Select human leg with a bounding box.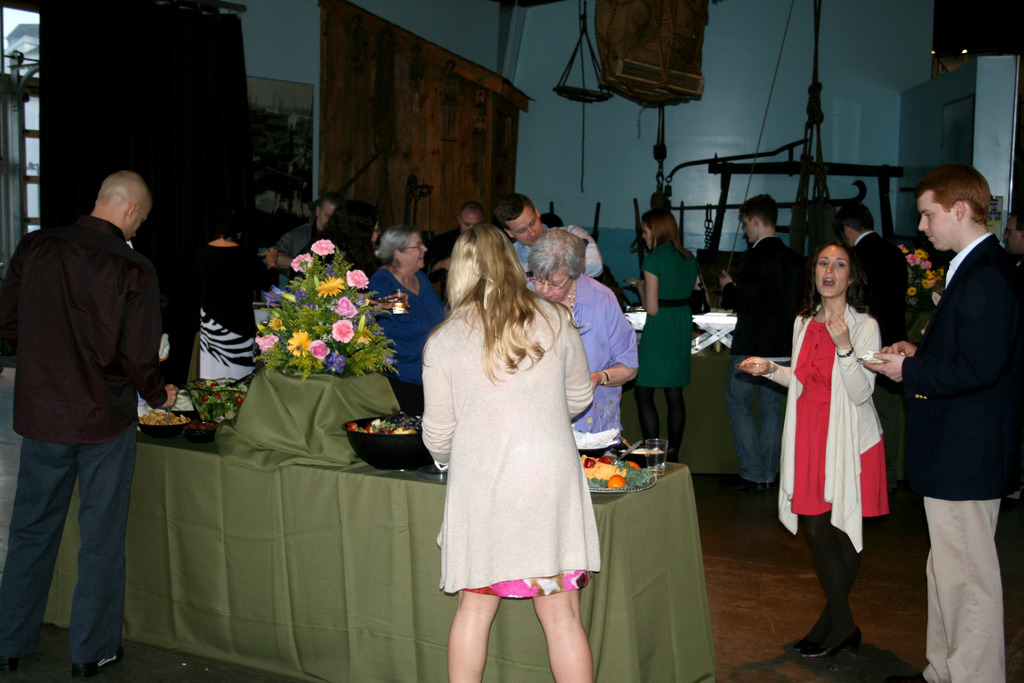
(917,500,1000,680).
